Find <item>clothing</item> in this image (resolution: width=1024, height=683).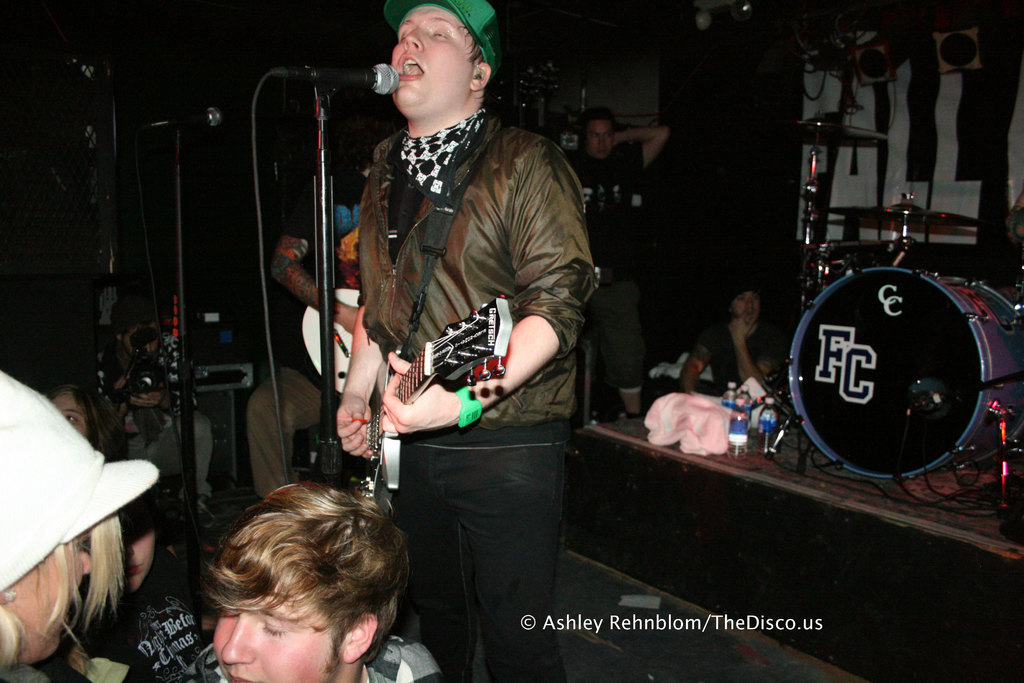
242, 199, 361, 506.
